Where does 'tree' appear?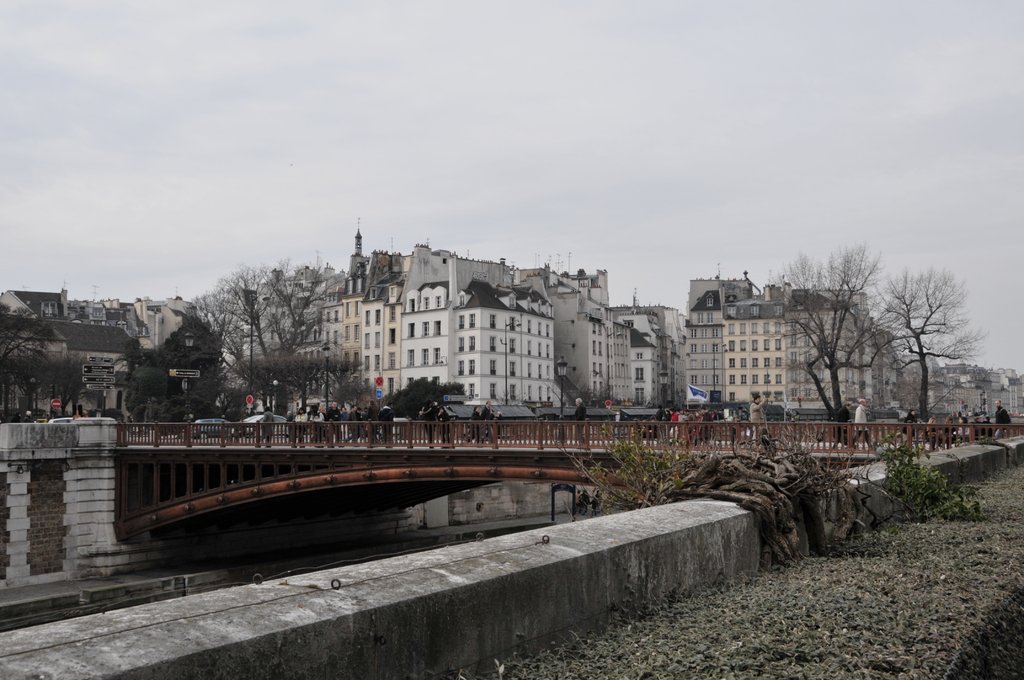
Appears at crop(870, 268, 986, 421).
